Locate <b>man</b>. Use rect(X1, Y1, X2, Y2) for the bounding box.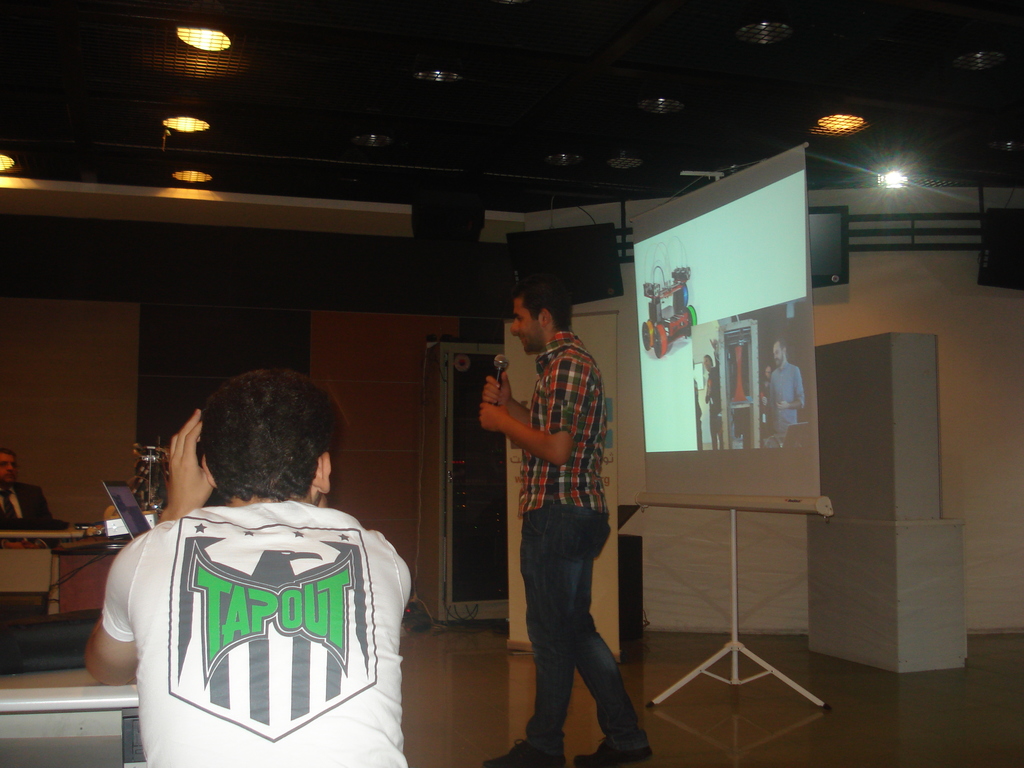
rect(466, 276, 637, 761).
